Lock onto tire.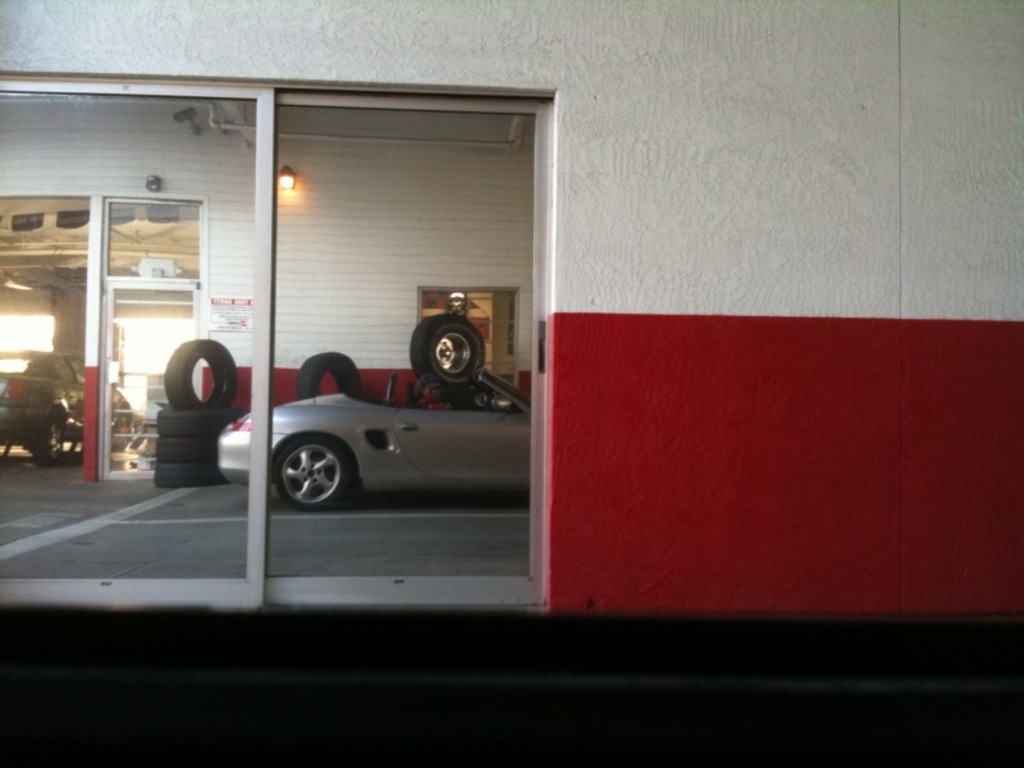
Locked: {"left": 411, "top": 315, "right": 484, "bottom": 385}.
